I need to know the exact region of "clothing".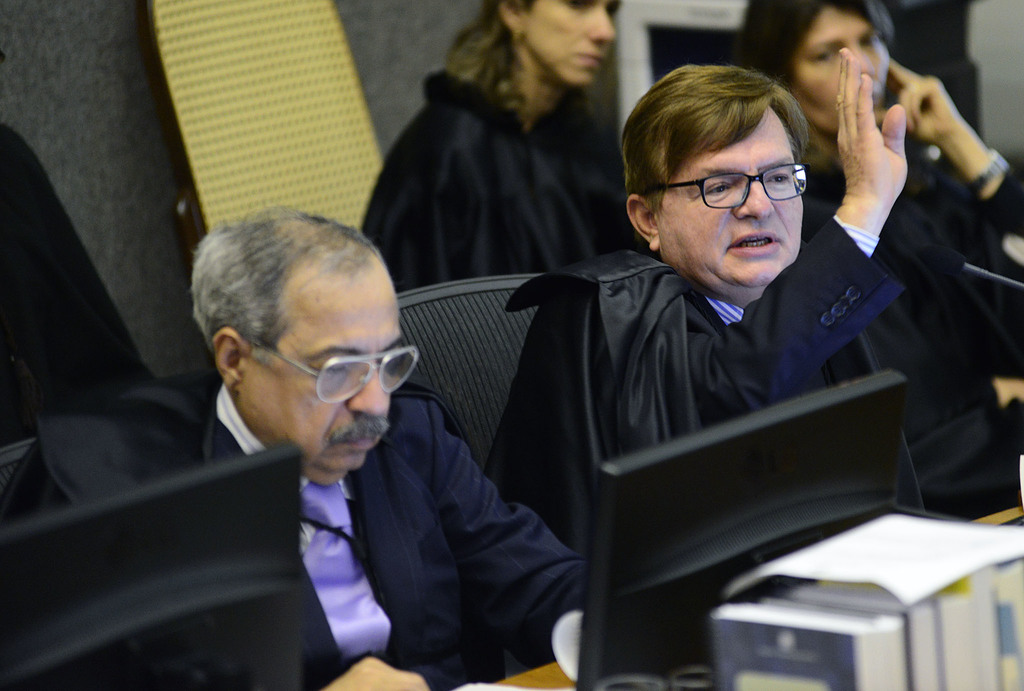
Region: 499, 197, 939, 569.
